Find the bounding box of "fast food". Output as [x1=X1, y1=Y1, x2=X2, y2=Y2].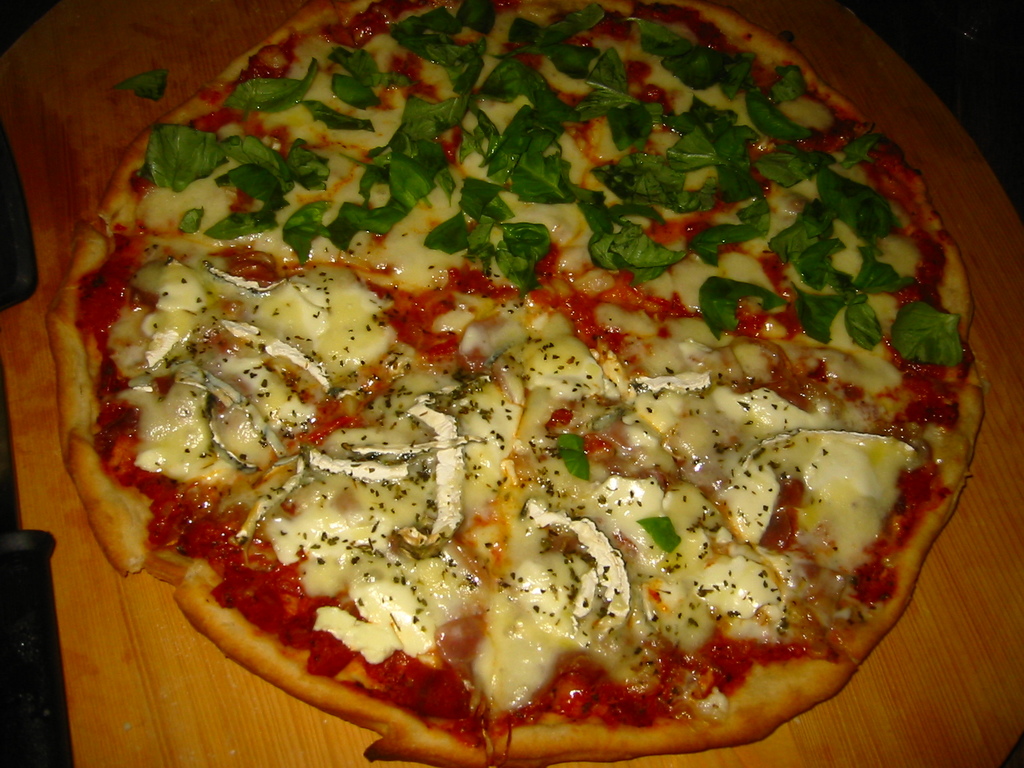
[x1=44, y1=0, x2=989, y2=767].
